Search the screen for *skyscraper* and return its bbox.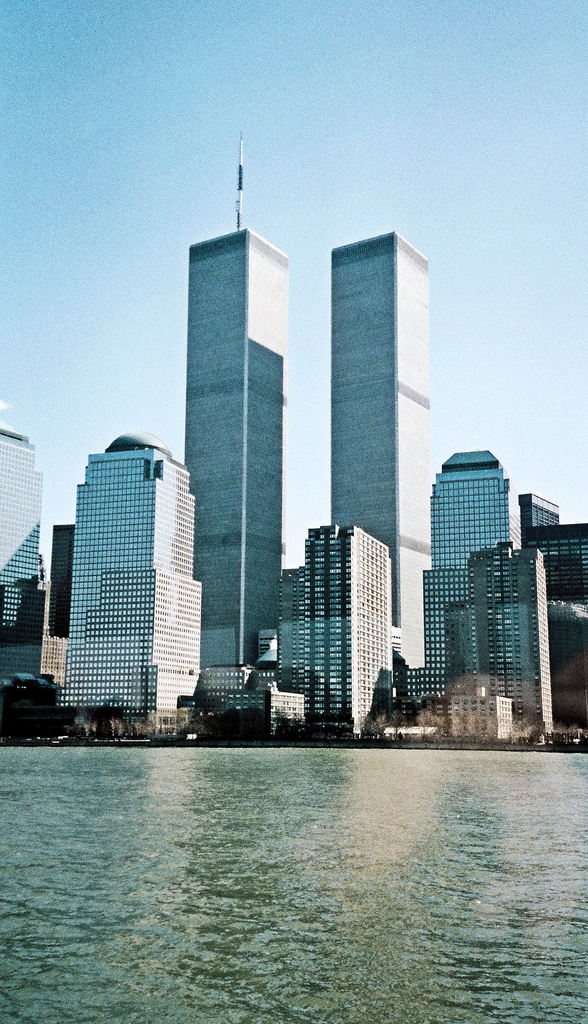
Found: (0,400,53,676).
